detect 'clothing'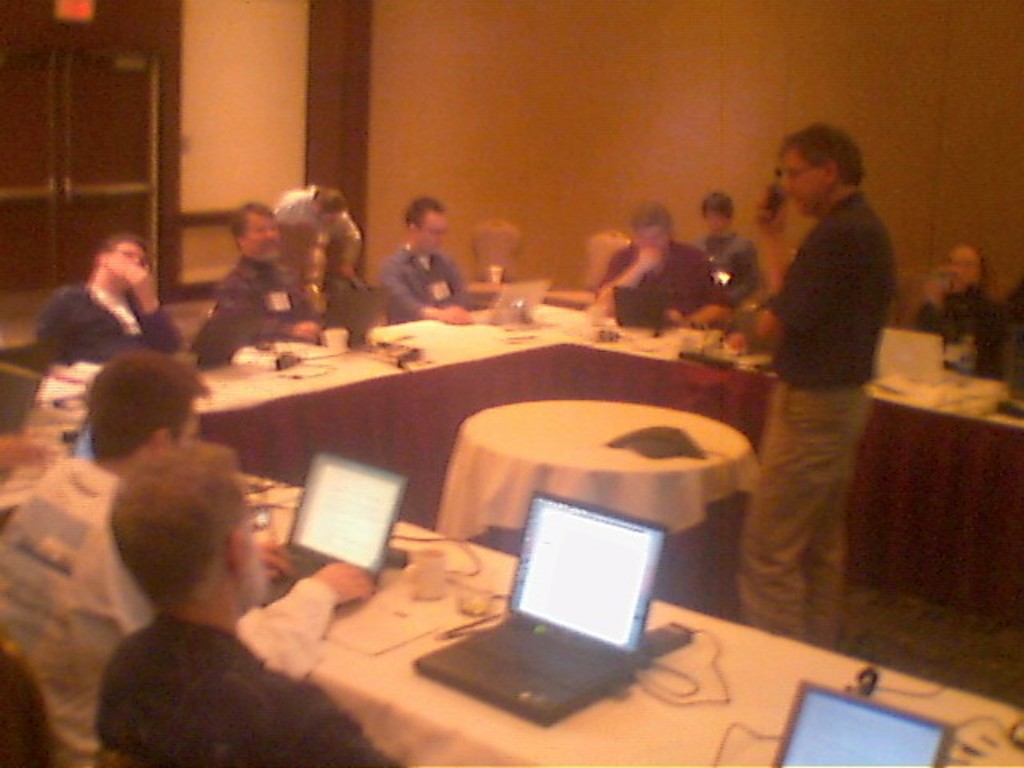
[x1=189, y1=262, x2=312, y2=362]
